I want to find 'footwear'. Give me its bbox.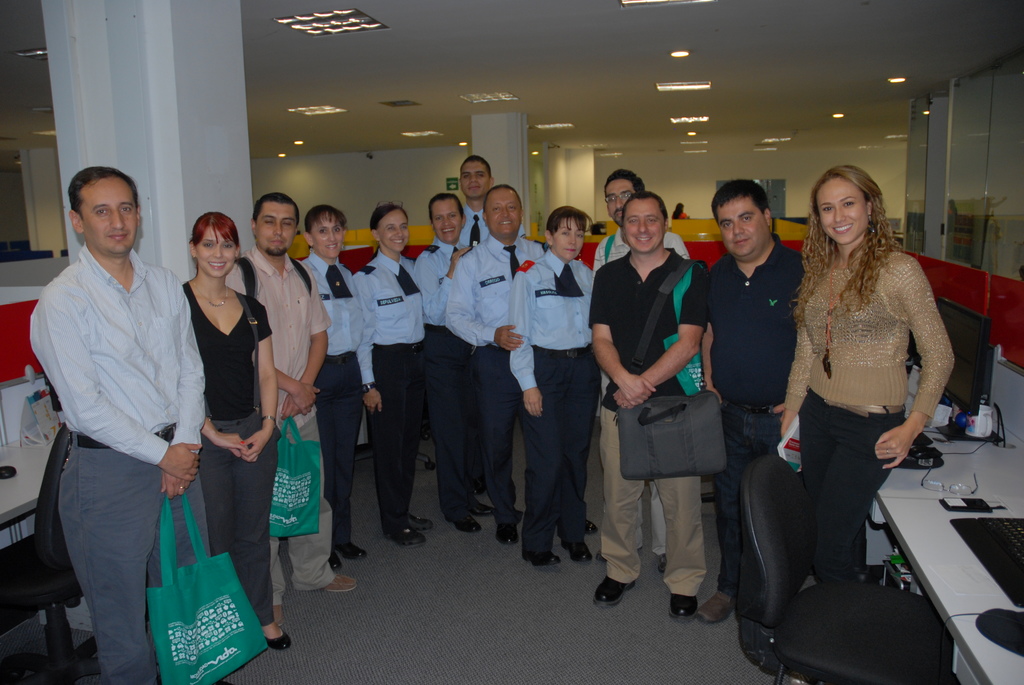
264,627,291,650.
